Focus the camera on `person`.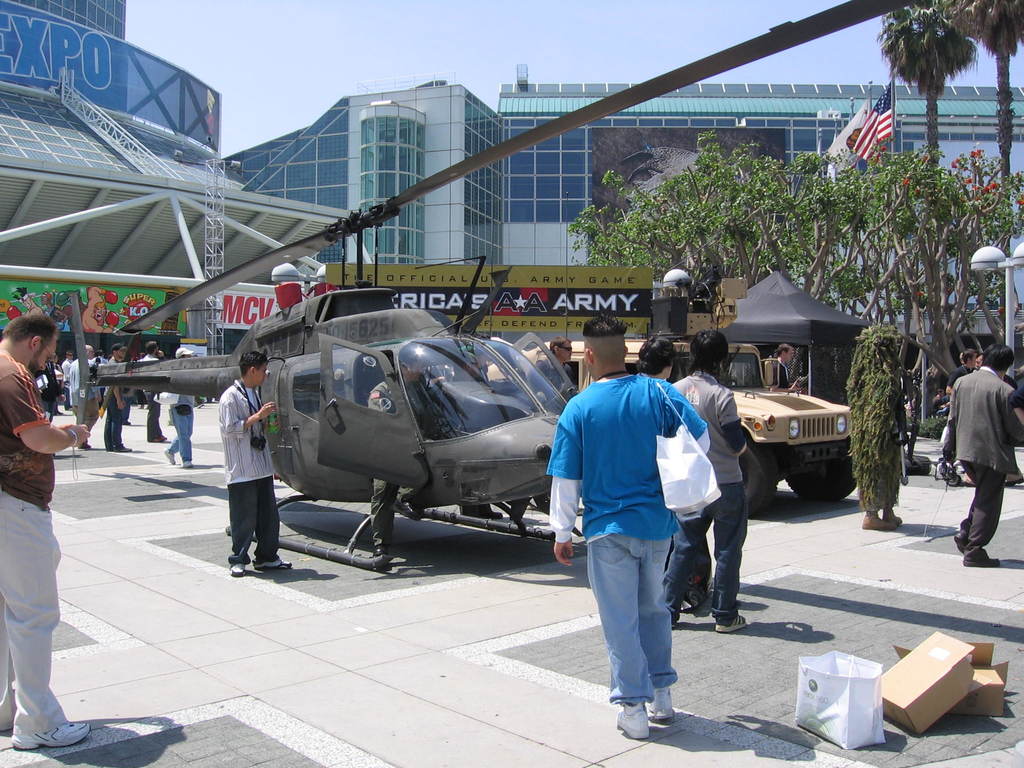
Focus region: crop(217, 349, 294, 578).
